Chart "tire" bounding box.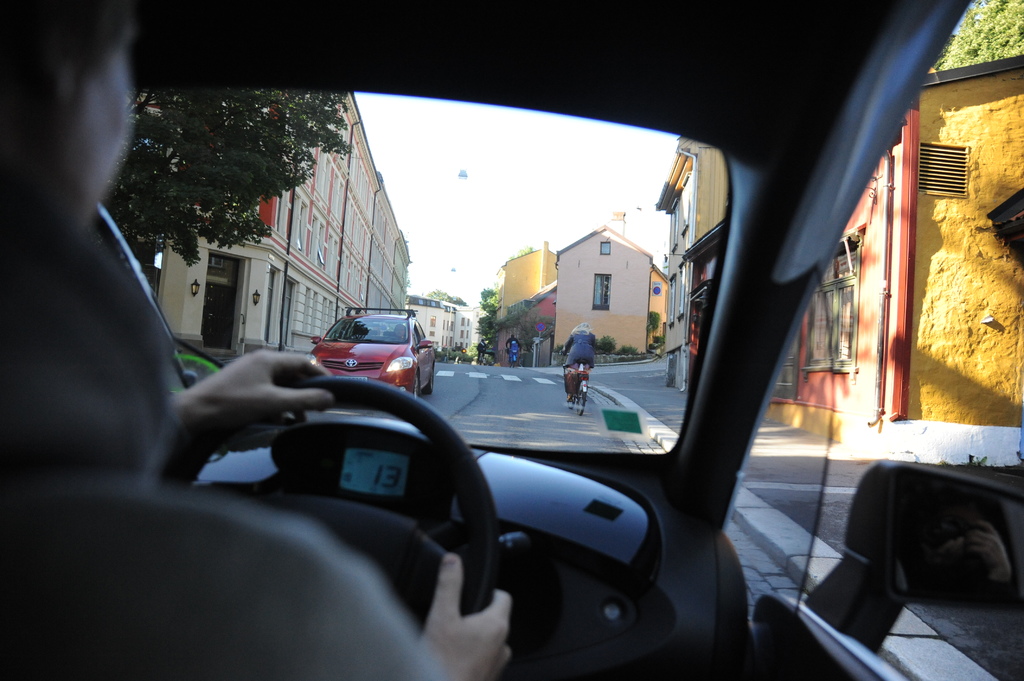
Charted: <region>410, 378, 420, 412</region>.
